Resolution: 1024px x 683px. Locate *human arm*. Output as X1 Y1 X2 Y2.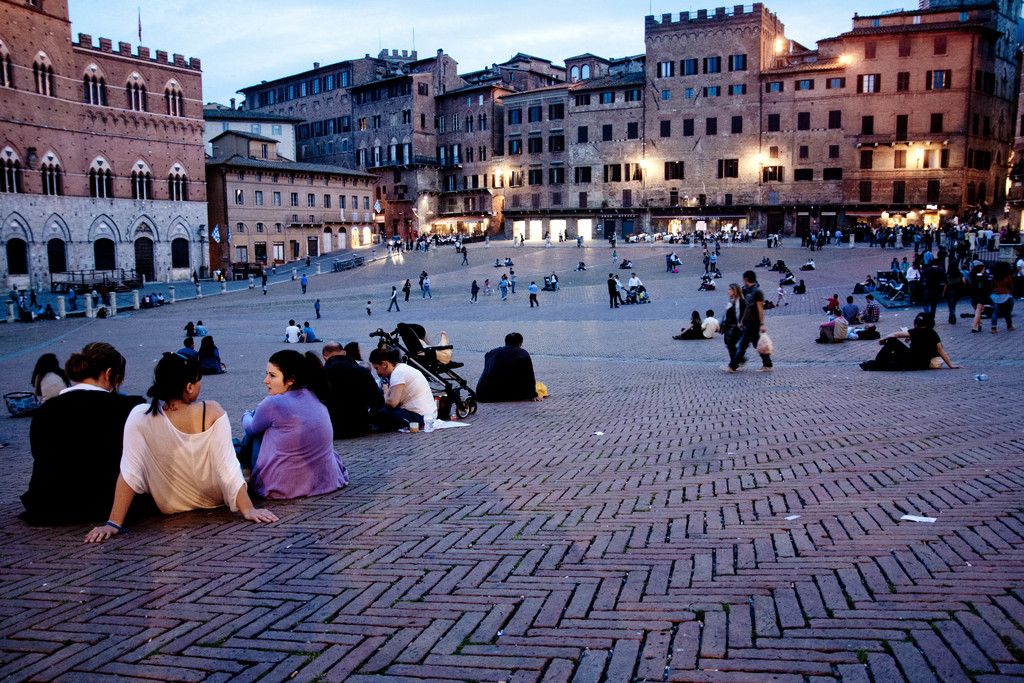
383 371 404 409.
